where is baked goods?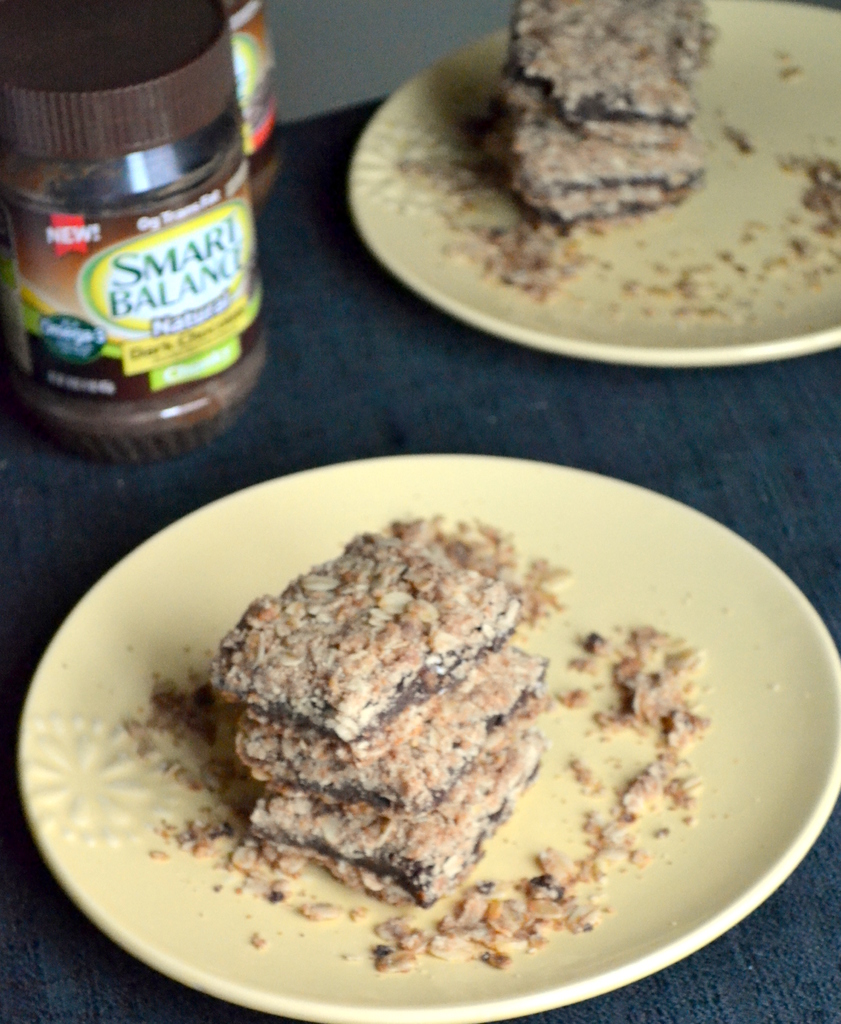
{"x1": 207, "y1": 531, "x2": 549, "y2": 913}.
